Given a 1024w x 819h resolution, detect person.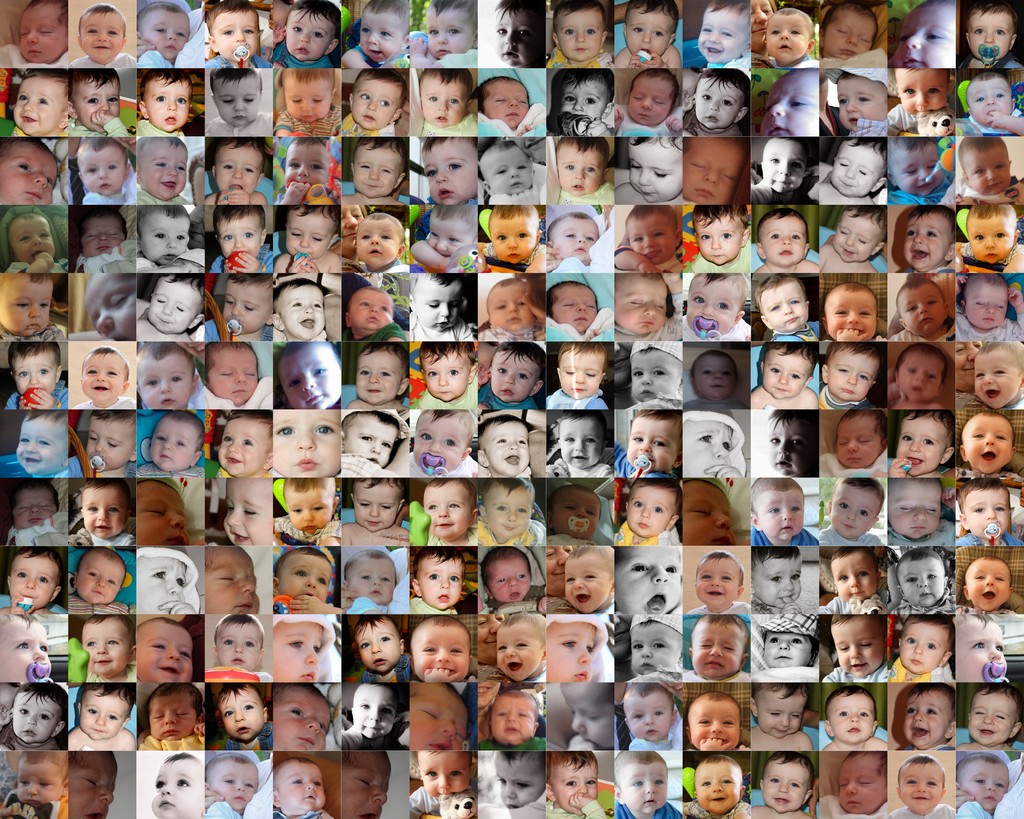
[left=198, top=342, right=272, bottom=408].
